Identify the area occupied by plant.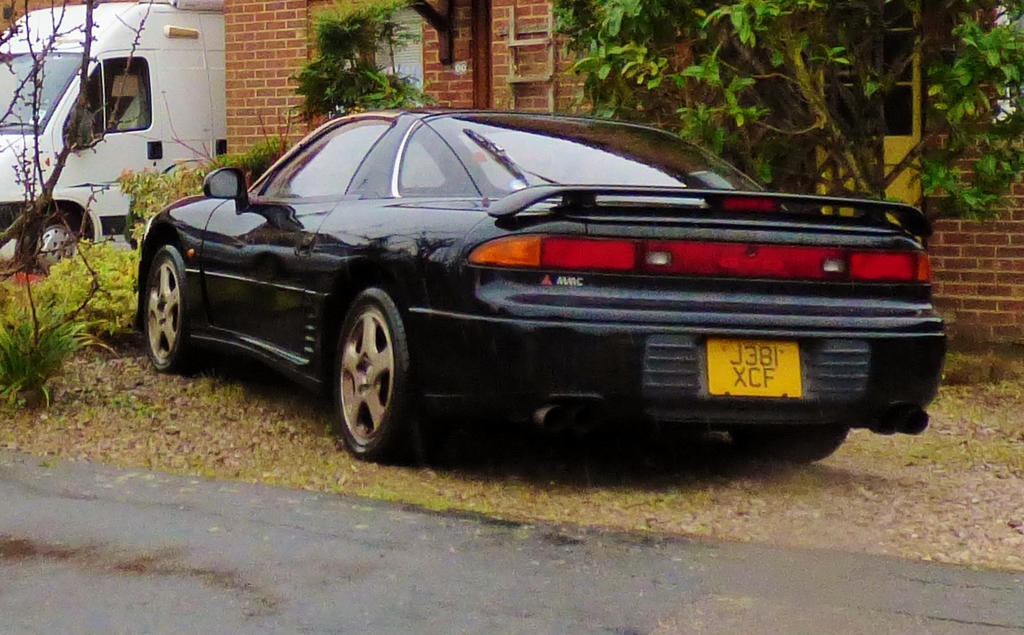
Area: {"left": 281, "top": 0, "right": 439, "bottom": 114}.
